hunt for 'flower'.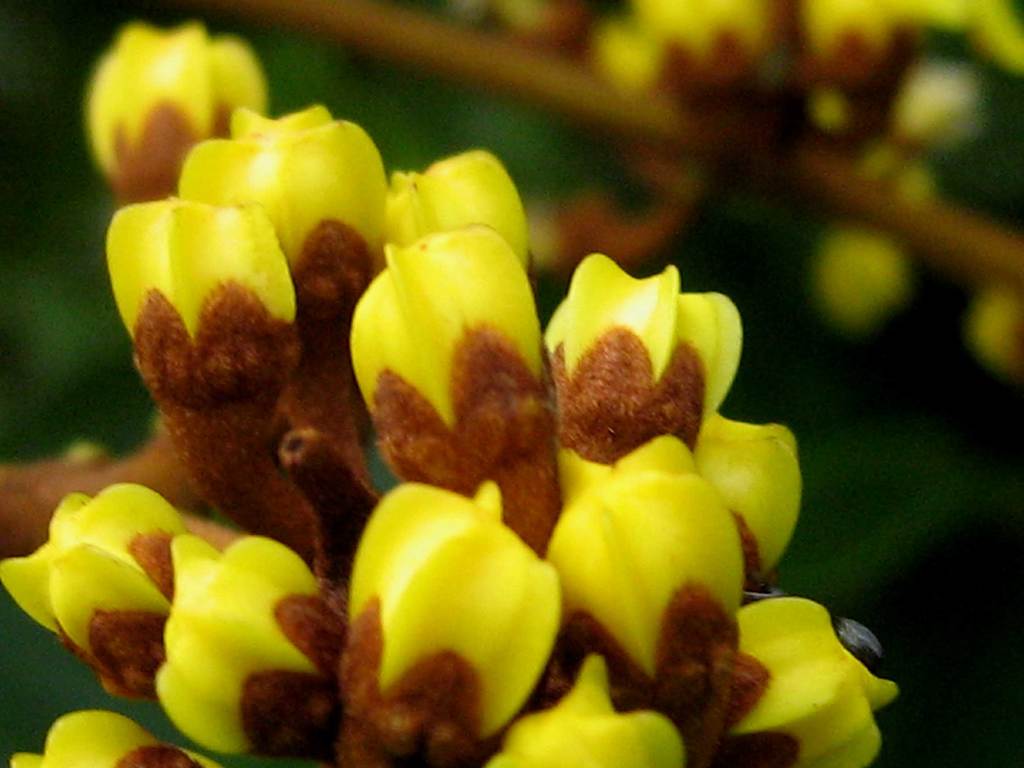
Hunted down at (387,140,527,252).
